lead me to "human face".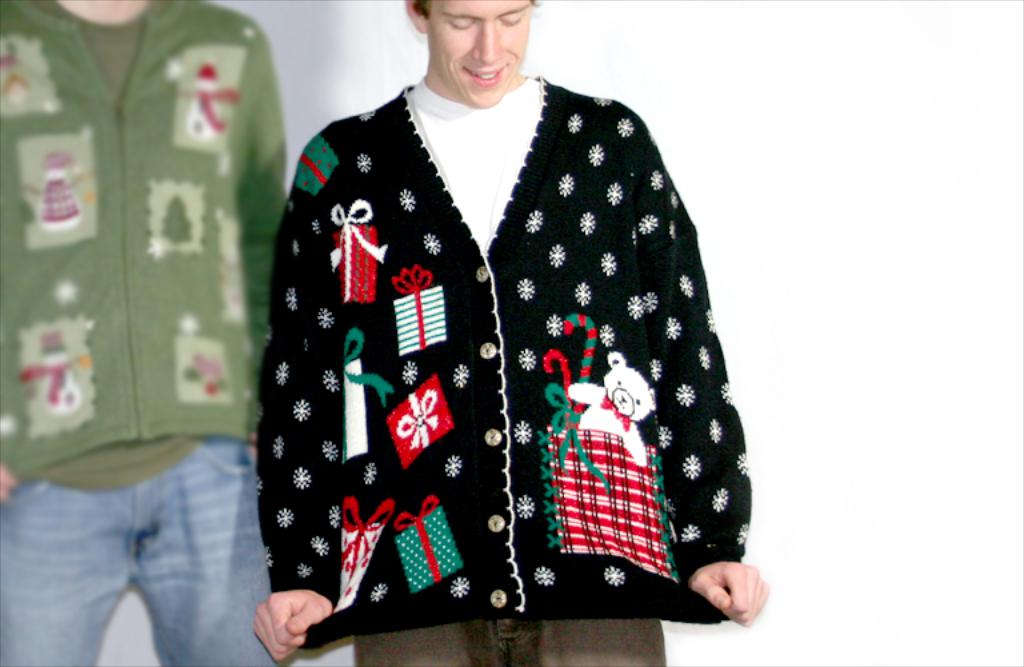
Lead to region(431, 0, 532, 101).
